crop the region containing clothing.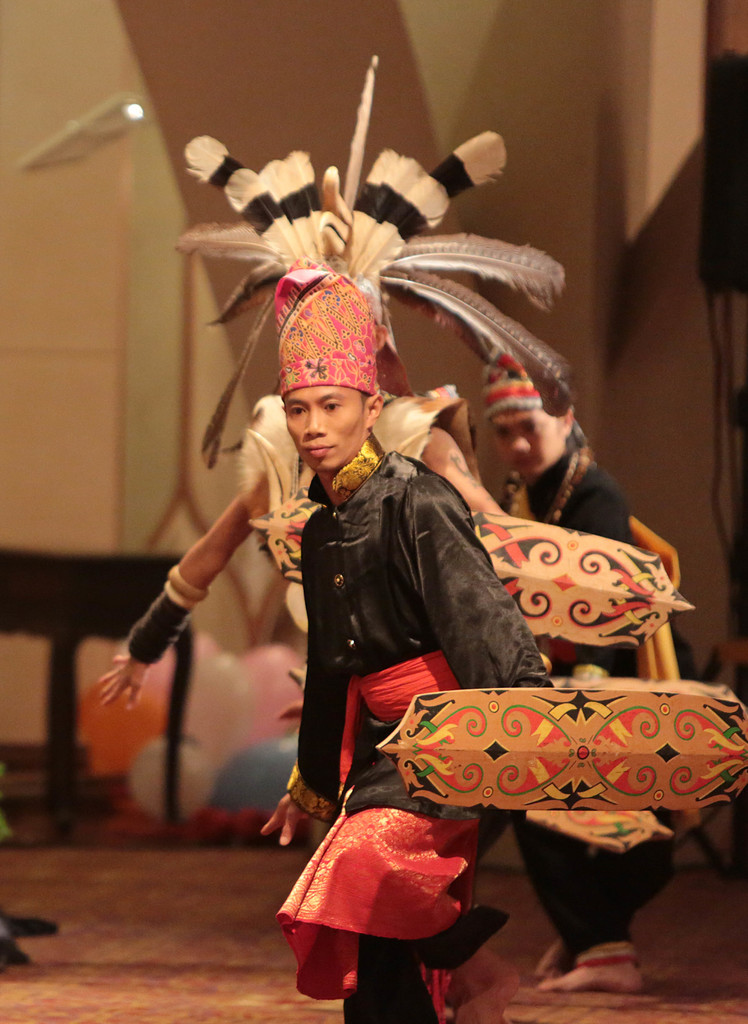
Crop region: box=[514, 440, 676, 941].
